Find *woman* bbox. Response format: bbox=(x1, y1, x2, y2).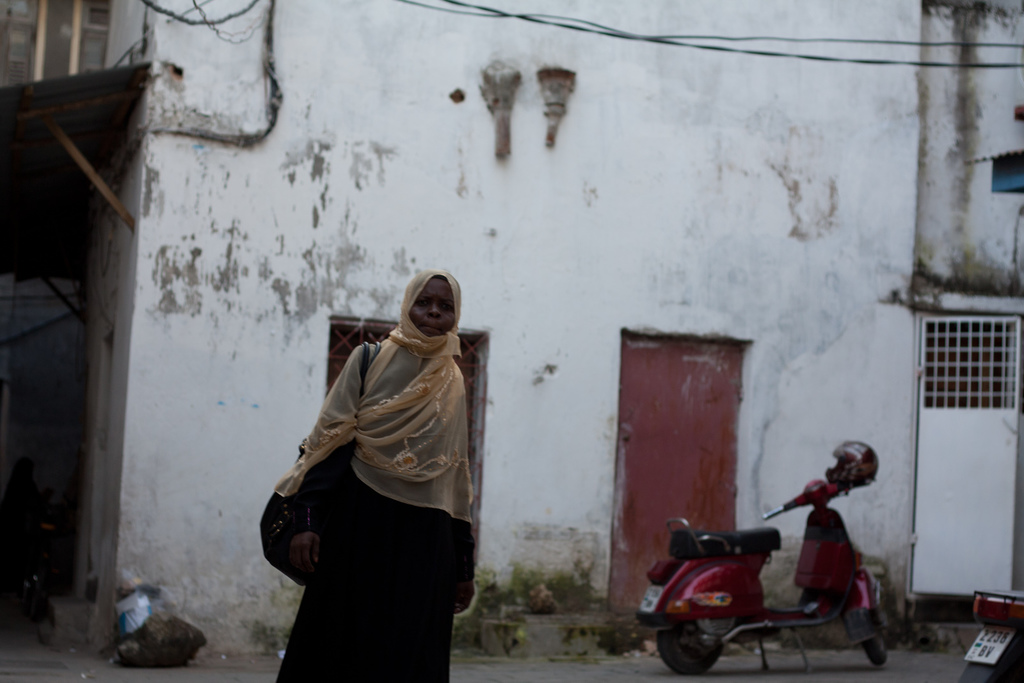
bbox=(259, 269, 480, 682).
